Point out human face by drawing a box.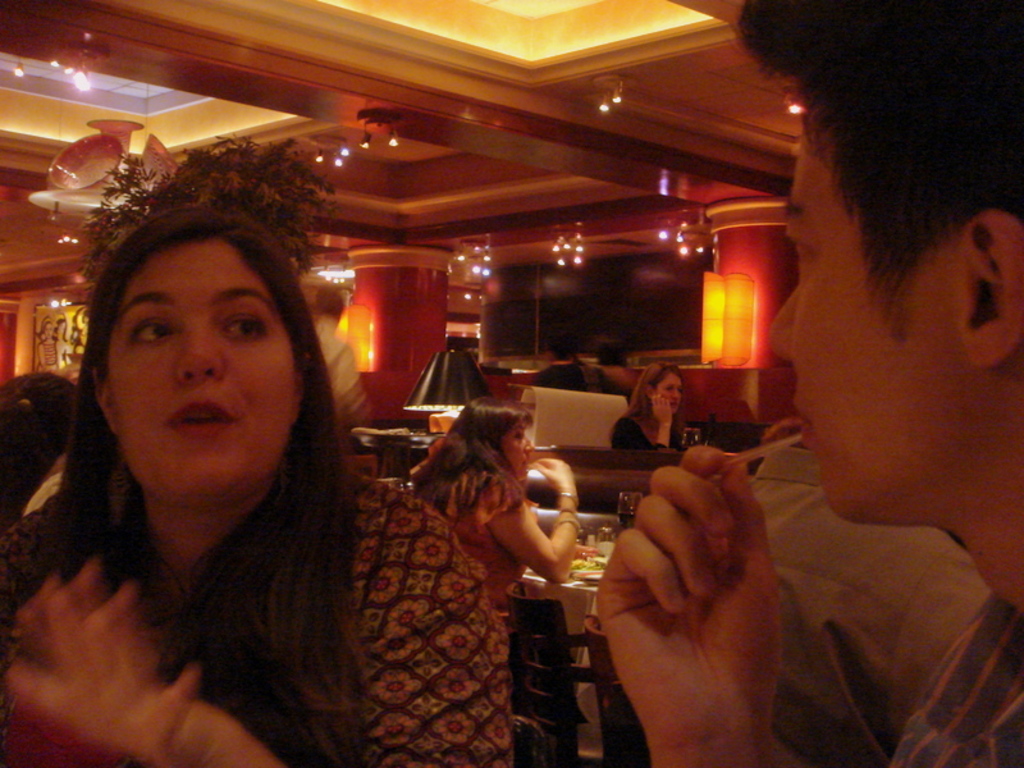
bbox=(767, 120, 980, 526).
